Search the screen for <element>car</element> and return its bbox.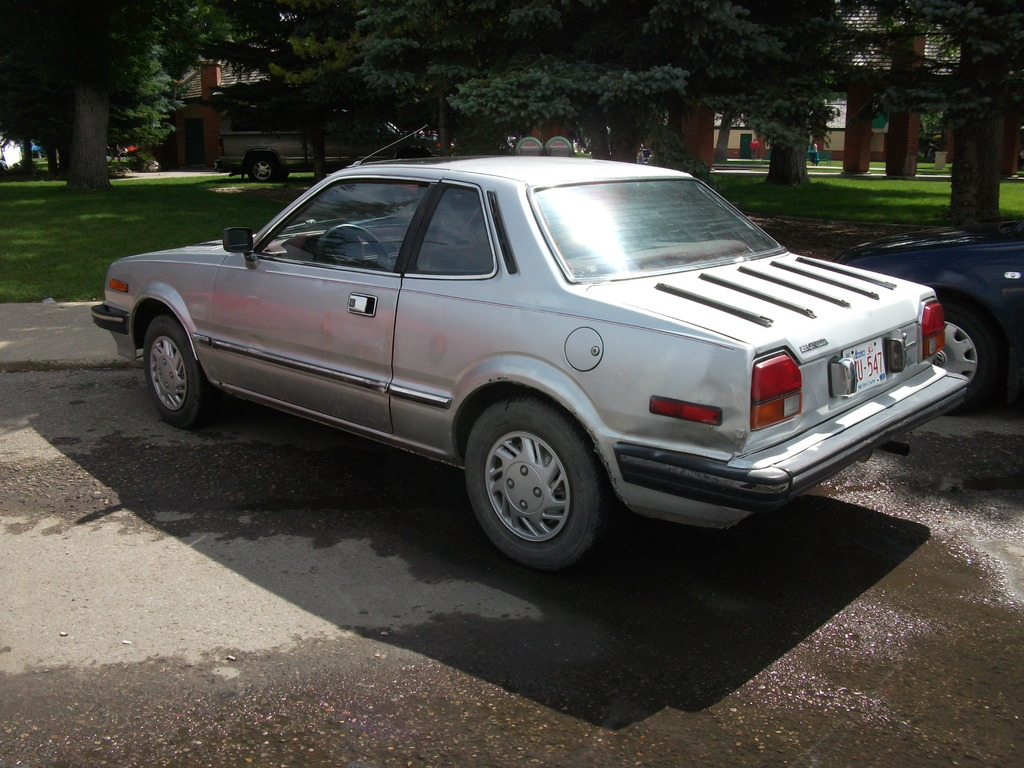
Found: region(91, 159, 972, 580).
